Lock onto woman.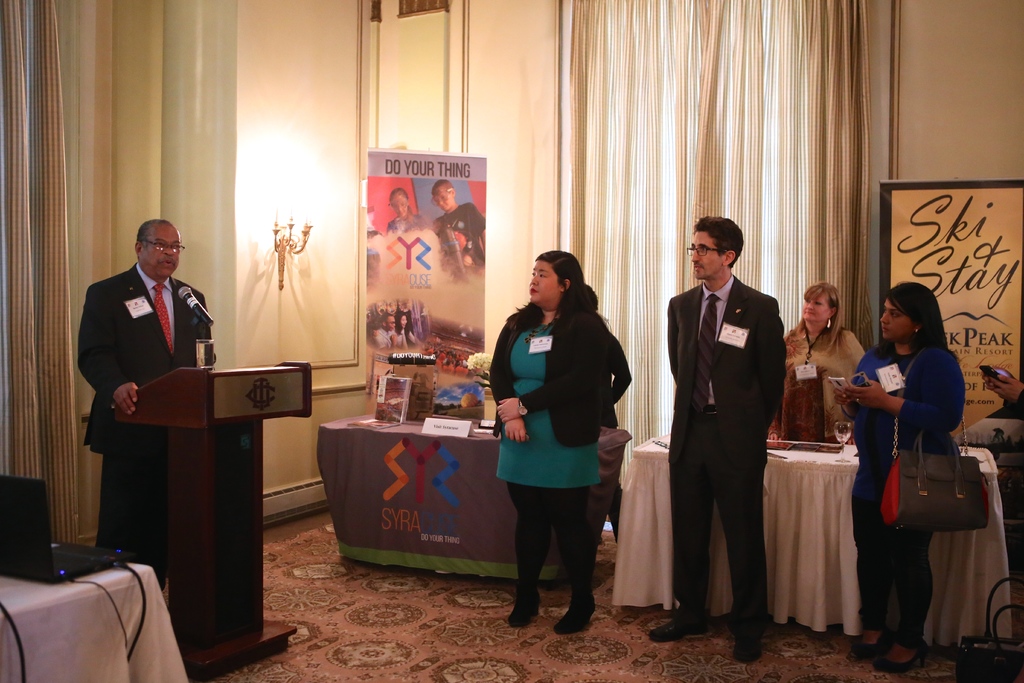
Locked: 838, 279, 966, 664.
